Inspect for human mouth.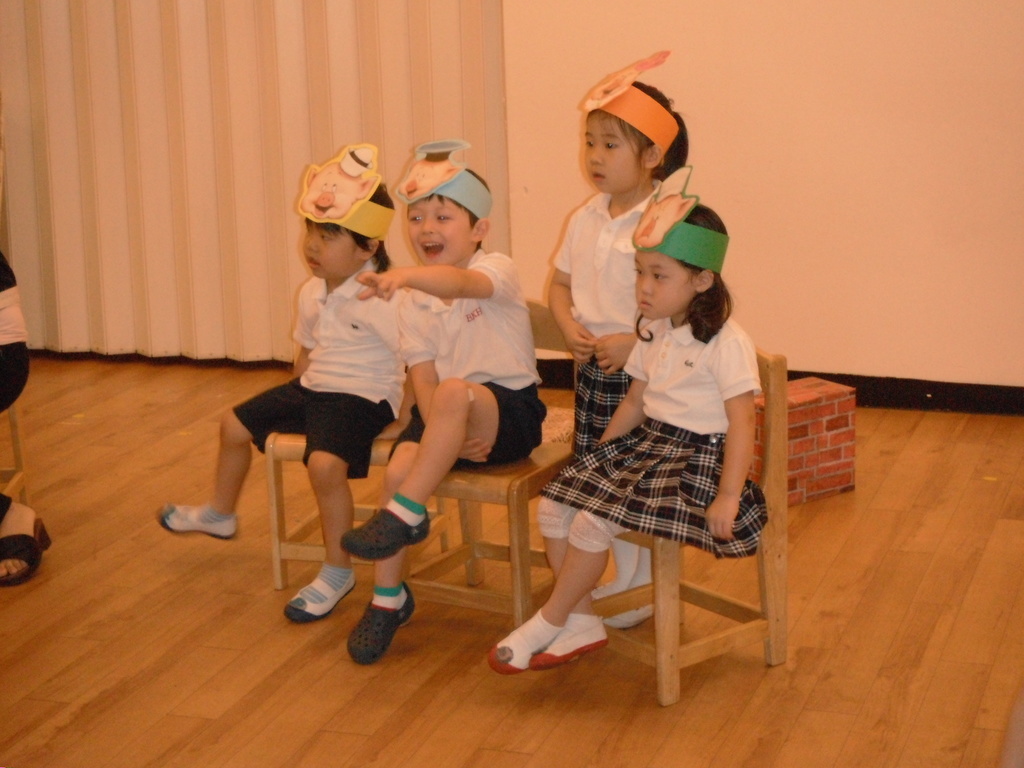
Inspection: box(632, 295, 655, 314).
